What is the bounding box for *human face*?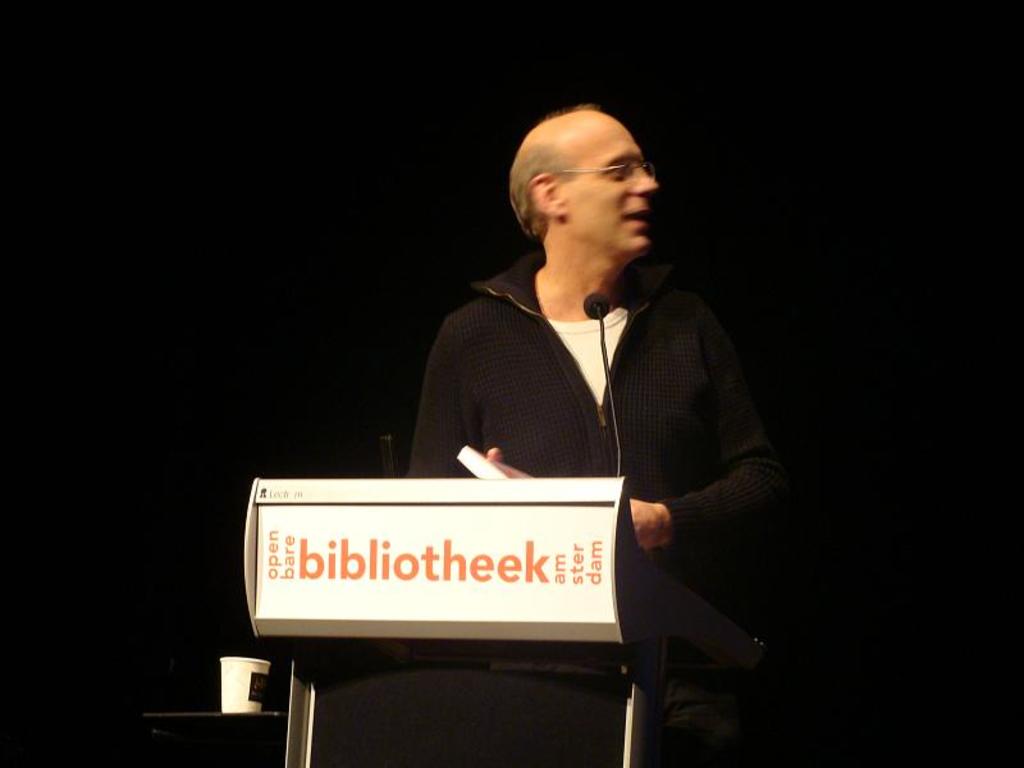
[568,114,659,261].
